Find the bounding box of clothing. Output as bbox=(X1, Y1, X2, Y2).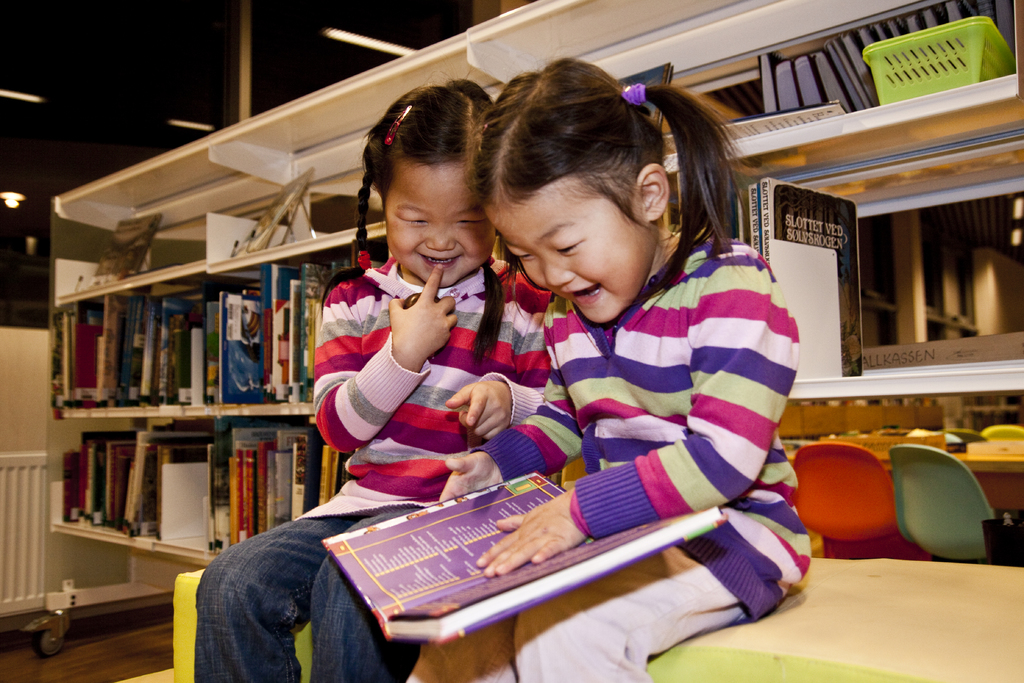
bbox=(189, 255, 558, 682).
